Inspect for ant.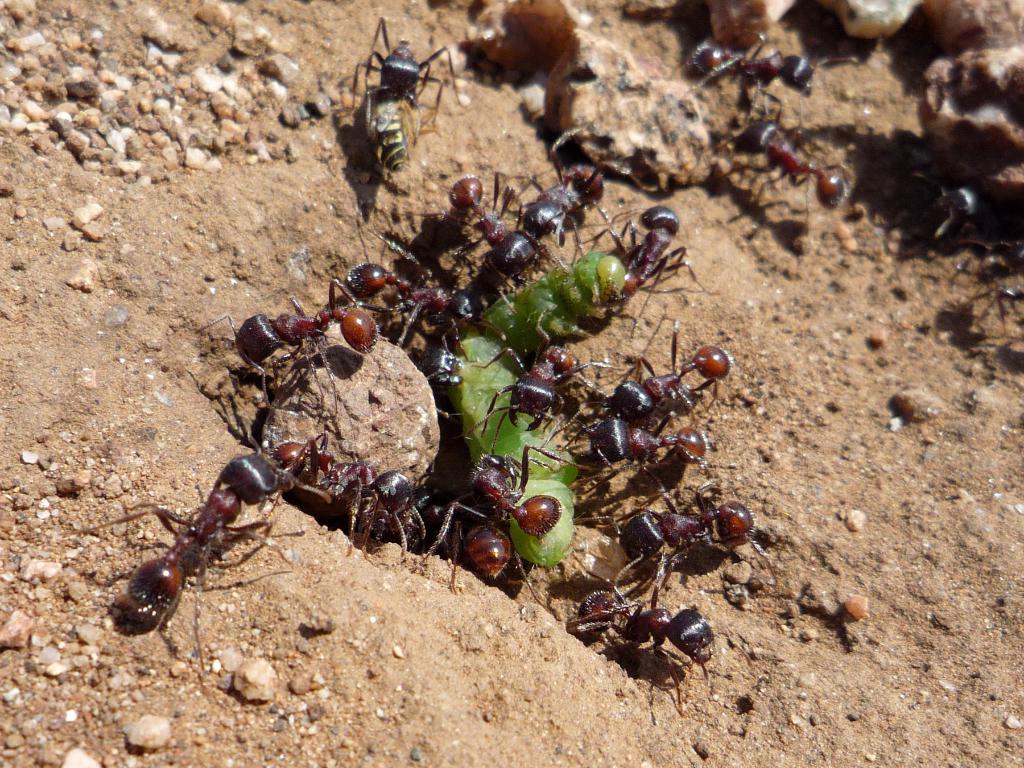
Inspection: [left=960, top=280, right=1023, bottom=331].
